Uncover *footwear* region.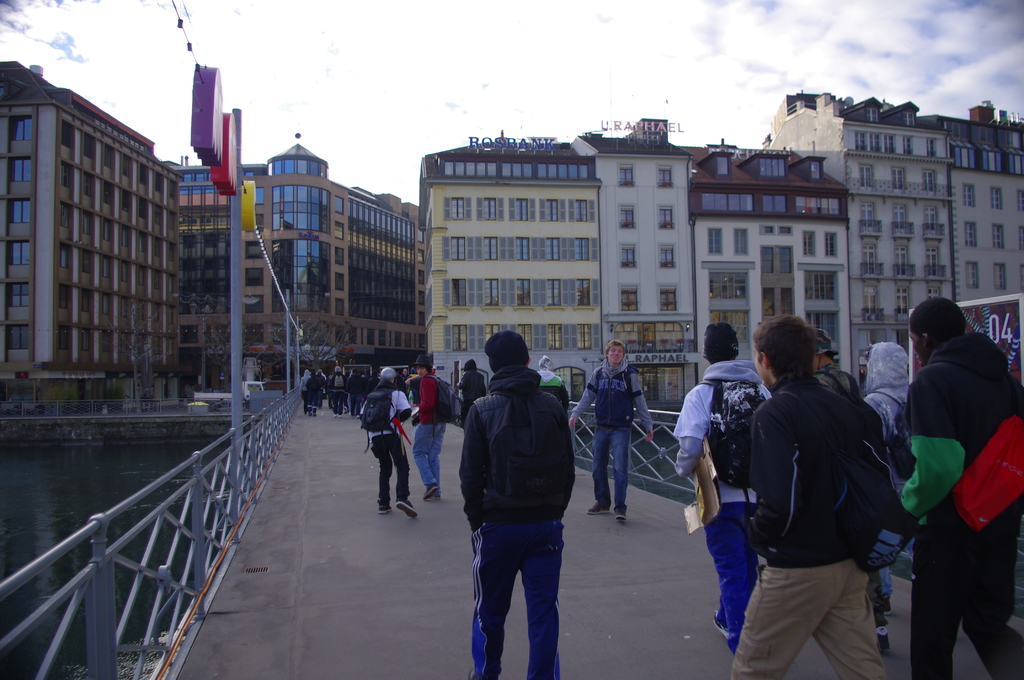
Uncovered: (588,501,611,515).
